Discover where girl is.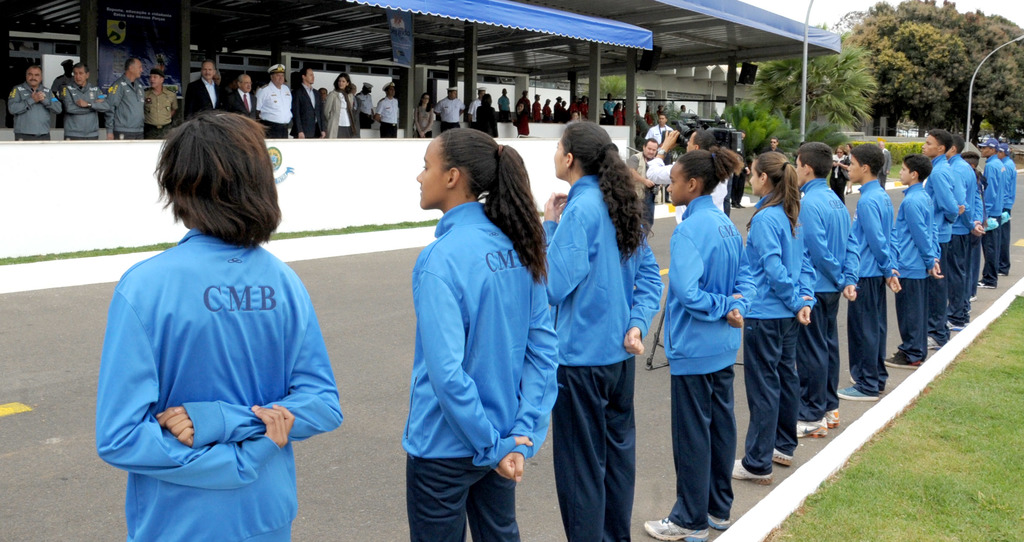
Discovered at 406/125/559/541.
